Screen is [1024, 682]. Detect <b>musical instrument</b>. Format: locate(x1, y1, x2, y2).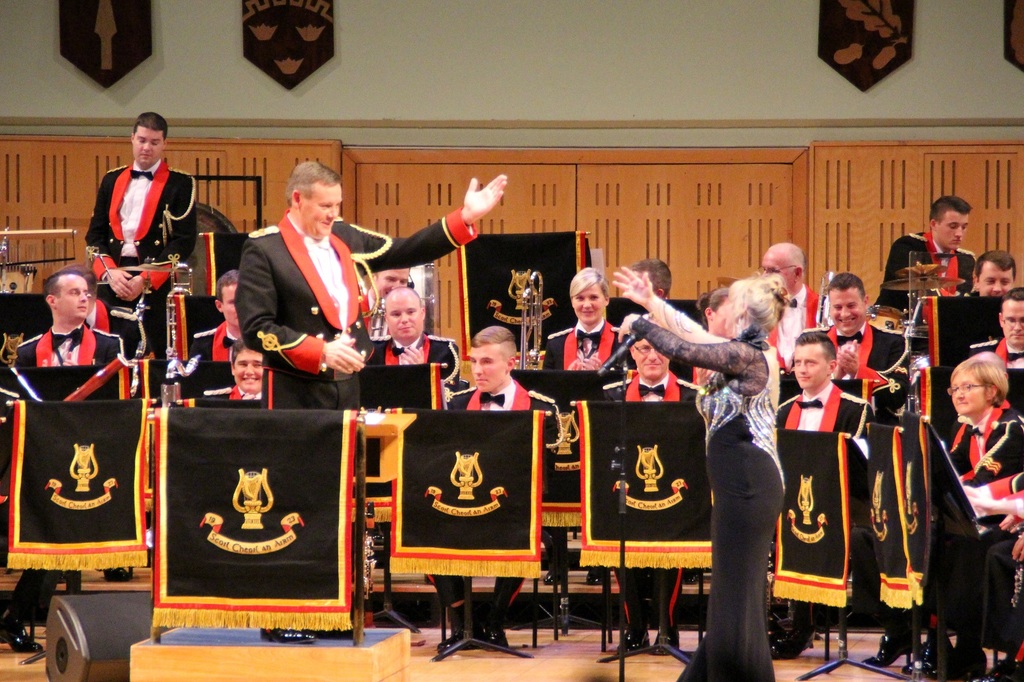
locate(878, 265, 967, 297).
